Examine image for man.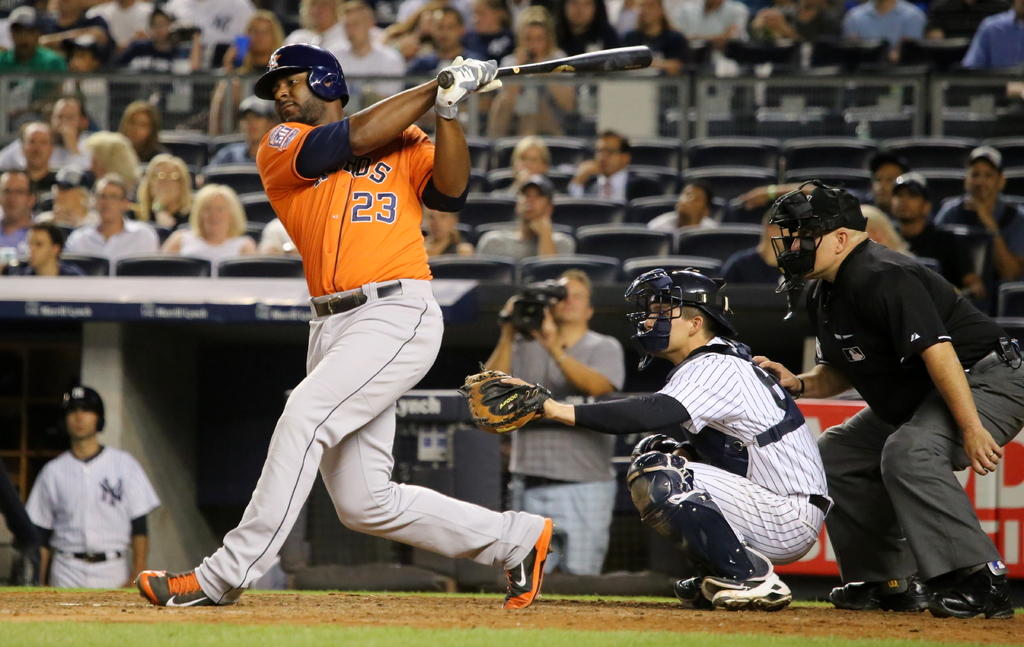
Examination result: x1=63, y1=170, x2=164, y2=281.
